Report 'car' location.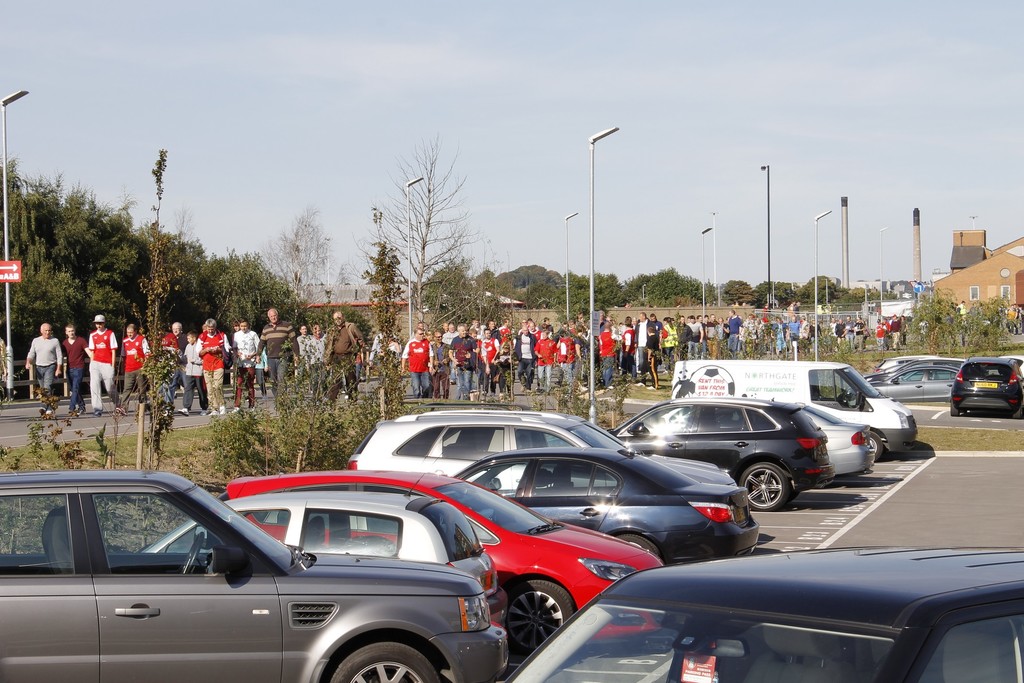
Report: {"x1": 141, "y1": 486, "x2": 503, "y2": 616}.
